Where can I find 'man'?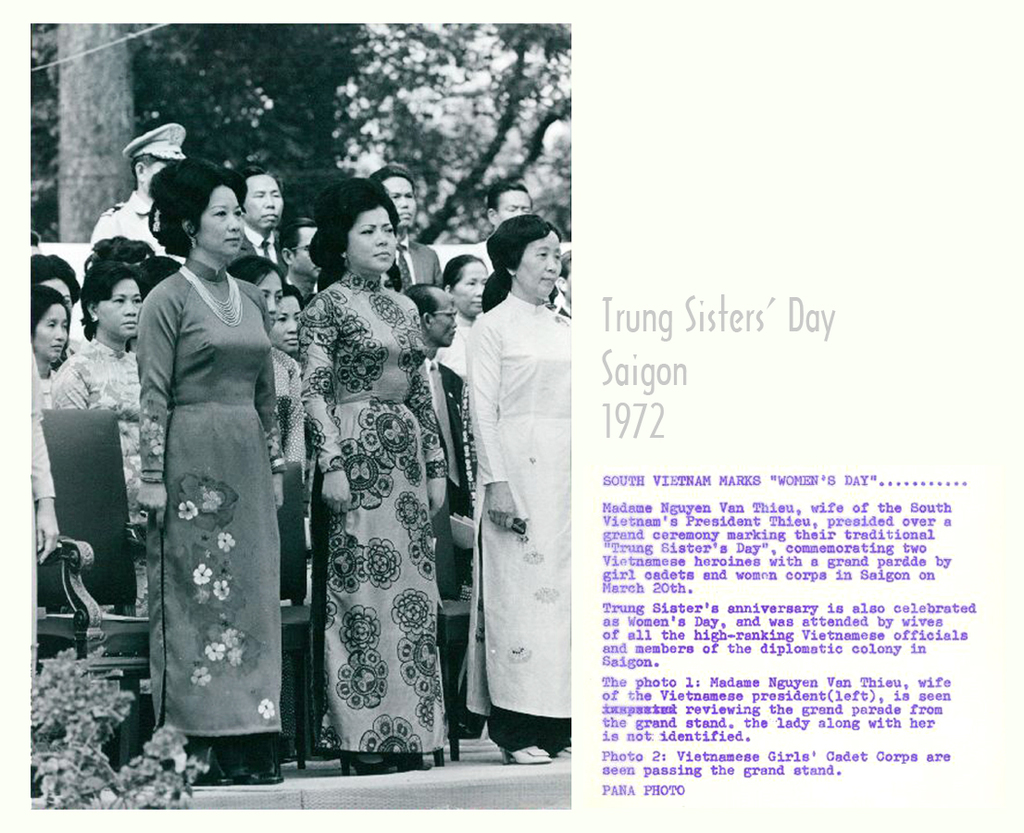
You can find it at (left=89, top=124, right=192, bottom=257).
